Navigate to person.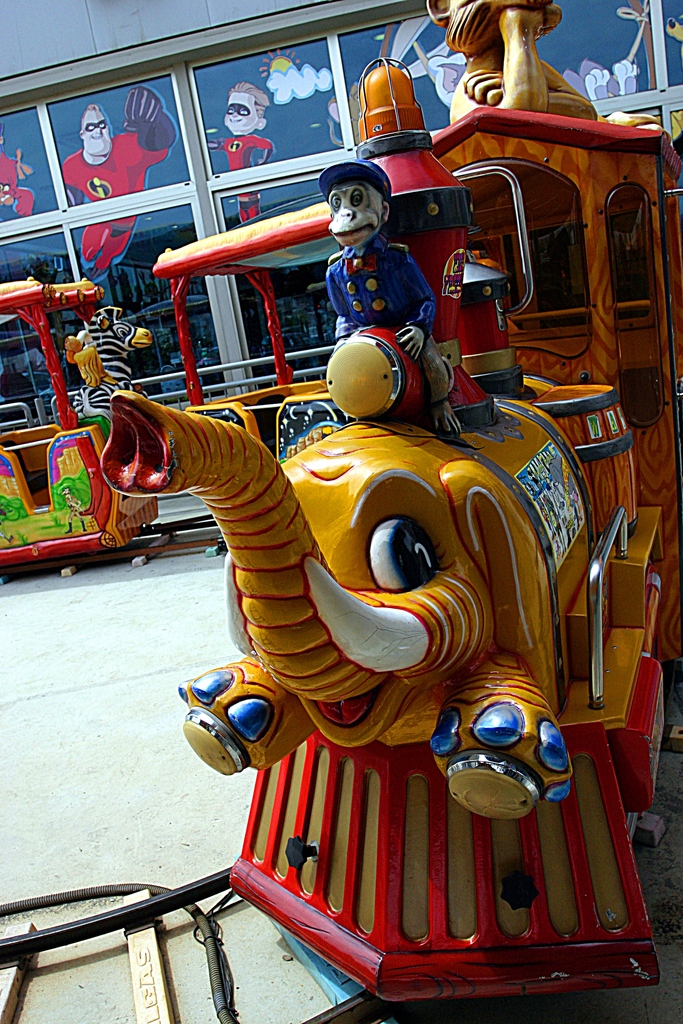
Navigation target: 199,84,274,223.
